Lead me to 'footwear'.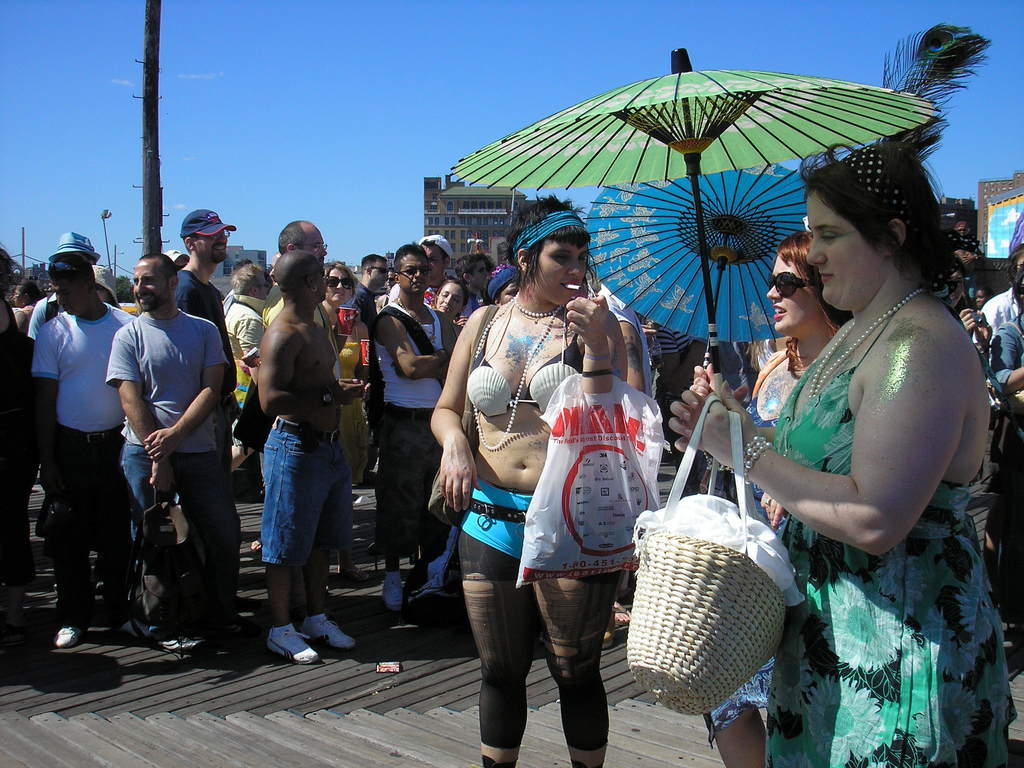
Lead to 380 574 413 618.
